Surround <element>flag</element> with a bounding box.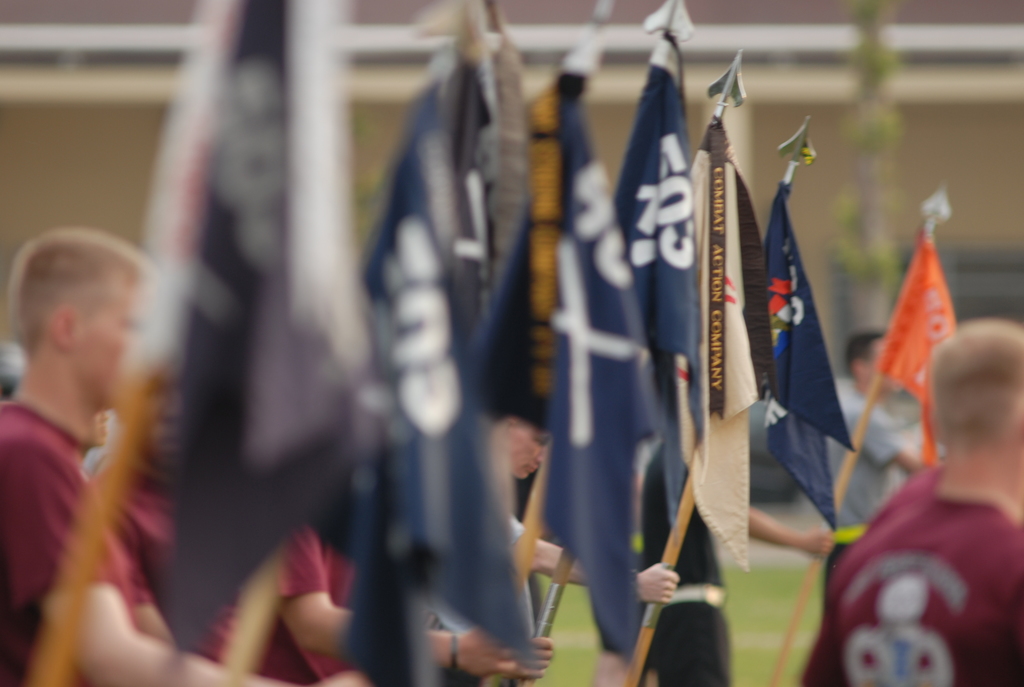
{"left": 617, "top": 26, "right": 709, "bottom": 544}.
